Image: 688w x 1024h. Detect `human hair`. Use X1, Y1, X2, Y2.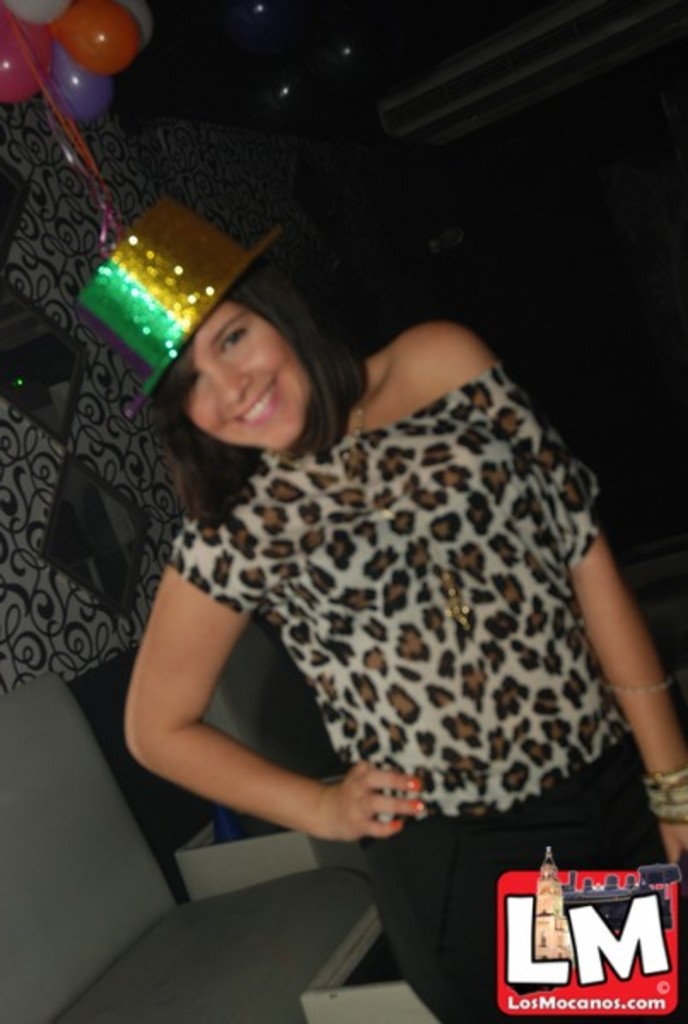
137, 253, 372, 507.
